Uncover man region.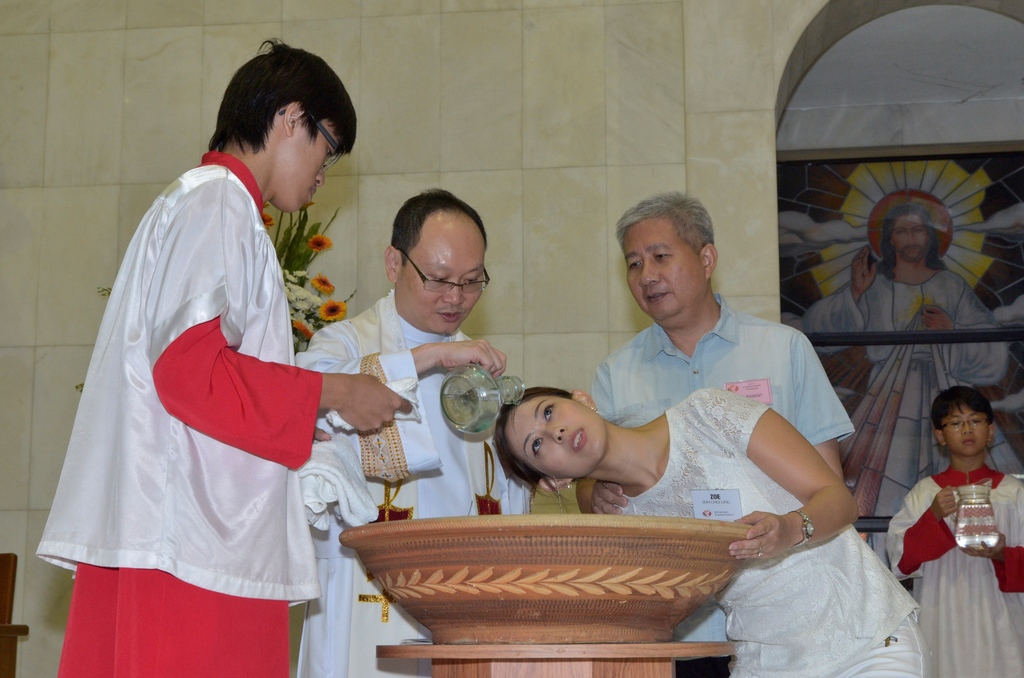
Uncovered: rect(42, 54, 392, 659).
